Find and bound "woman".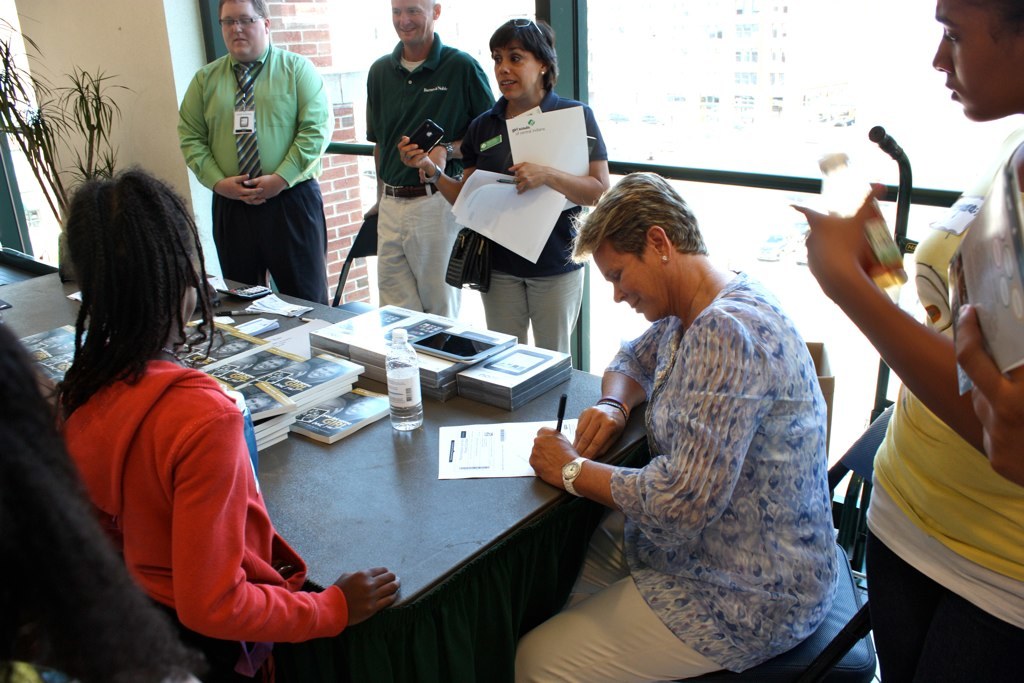
Bound: (left=46, top=163, right=410, bottom=652).
